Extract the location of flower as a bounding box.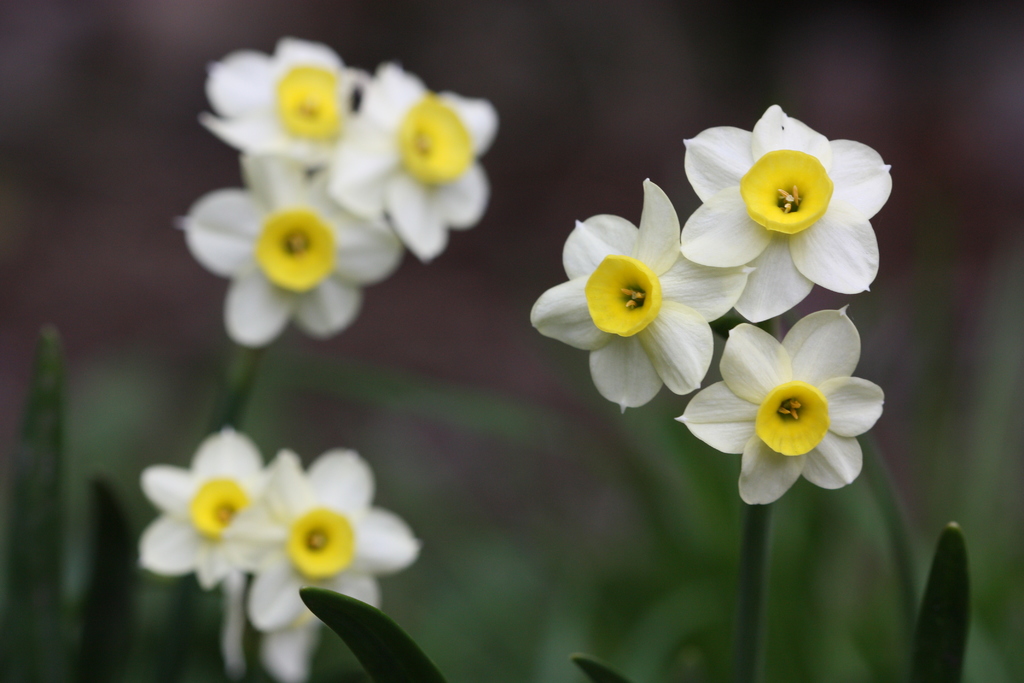
region(531, 177, 754, 414).
